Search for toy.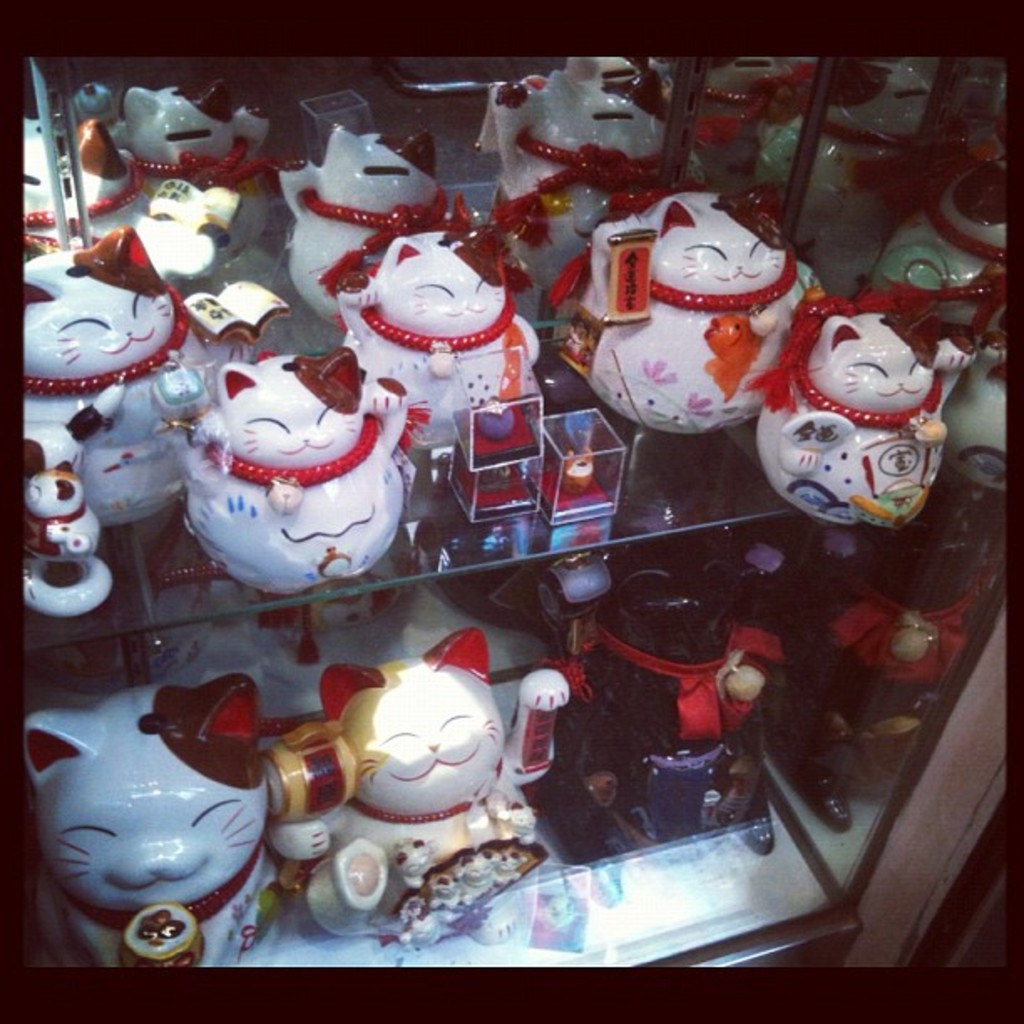
Found at (750, 472, 1009, 842).
